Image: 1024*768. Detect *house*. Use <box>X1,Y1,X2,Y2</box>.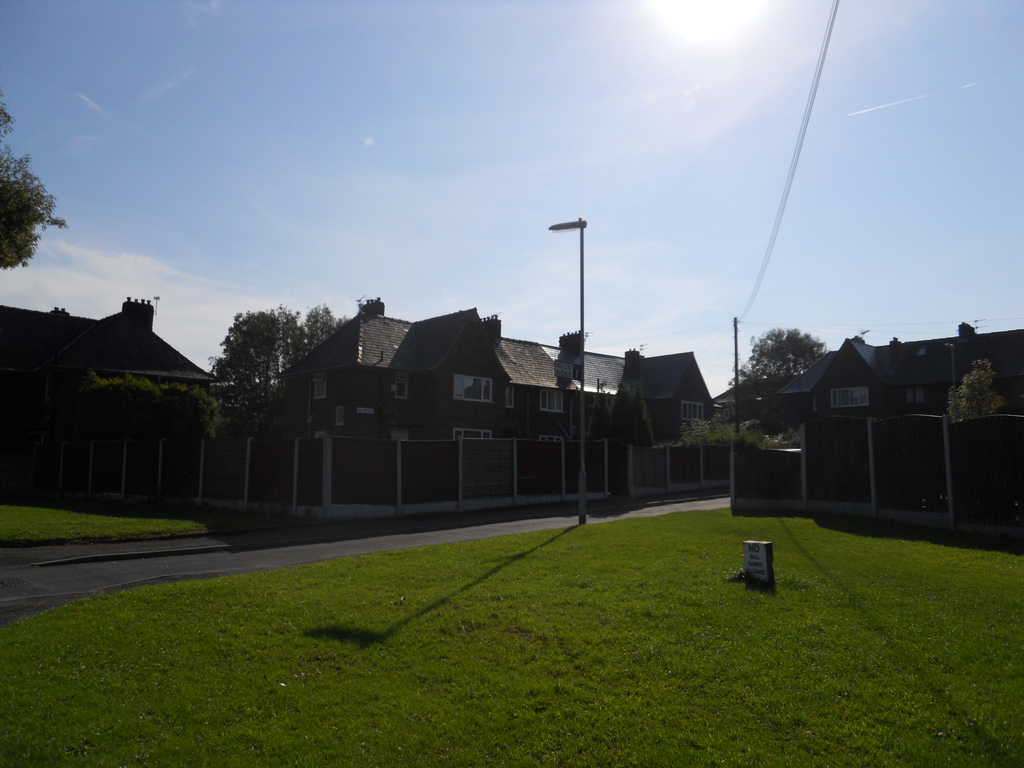
<box>705,367,797,442</box>.
